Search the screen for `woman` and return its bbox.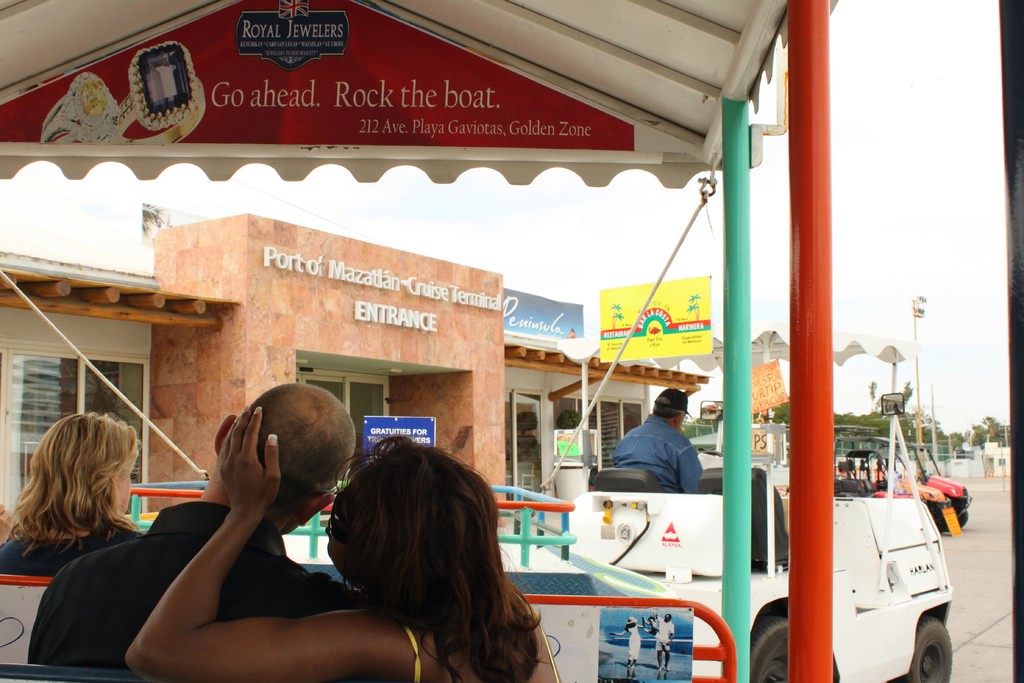
Found: <box>0,413,183,587</box>.
